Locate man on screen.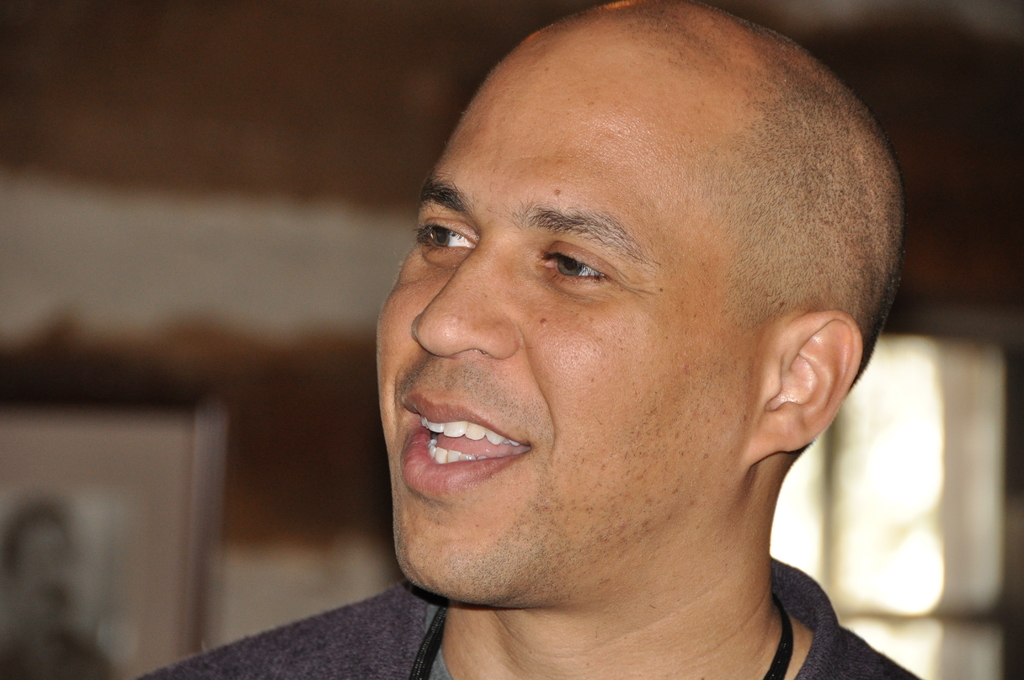
On screen at <box>131,0,925,679</box>.
